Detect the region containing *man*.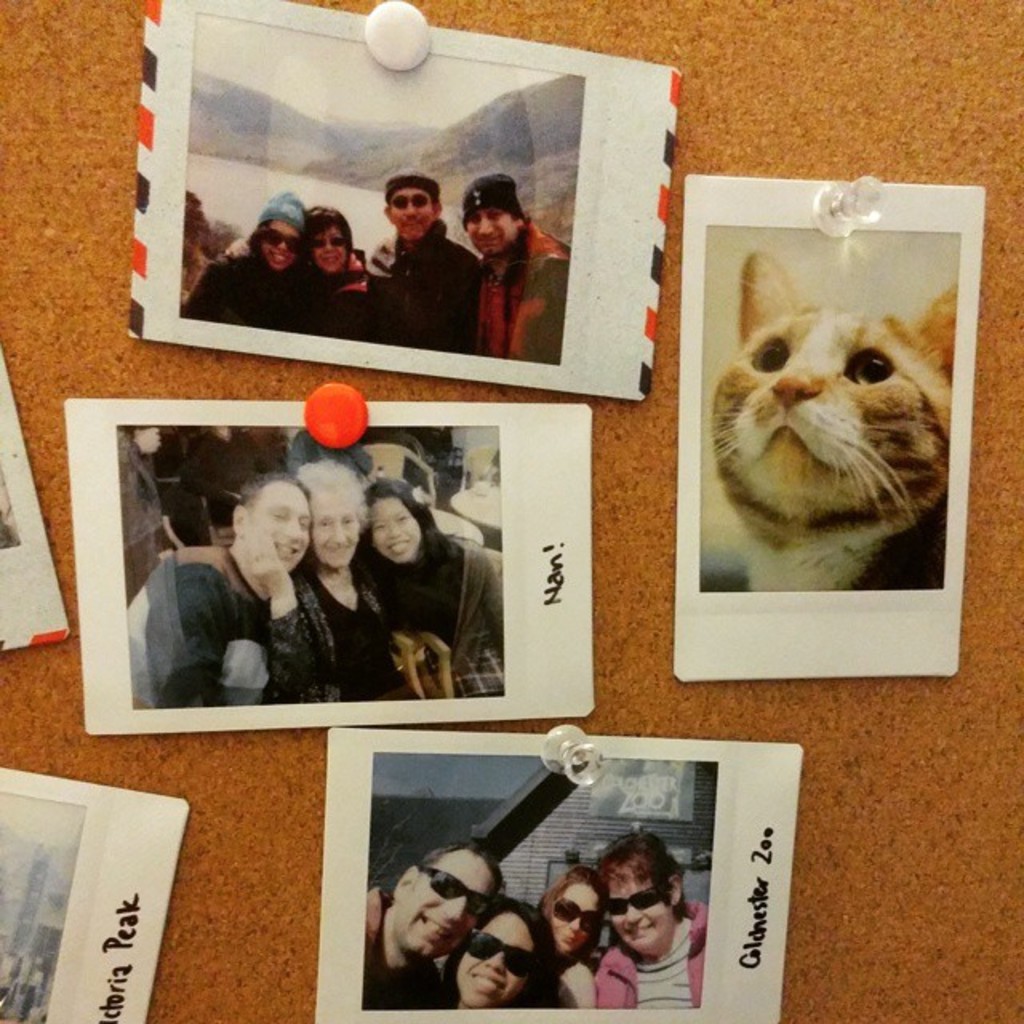
x1=357, y1=838, x2=501, y2=1013.
